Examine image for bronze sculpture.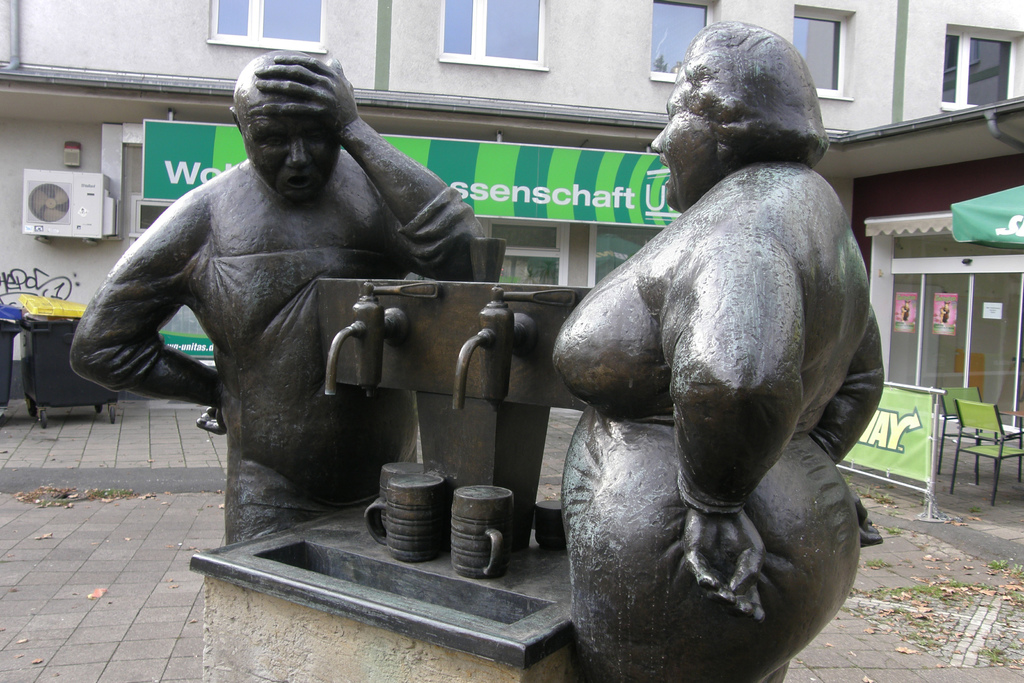
Examination result: 83 56 497 591.
